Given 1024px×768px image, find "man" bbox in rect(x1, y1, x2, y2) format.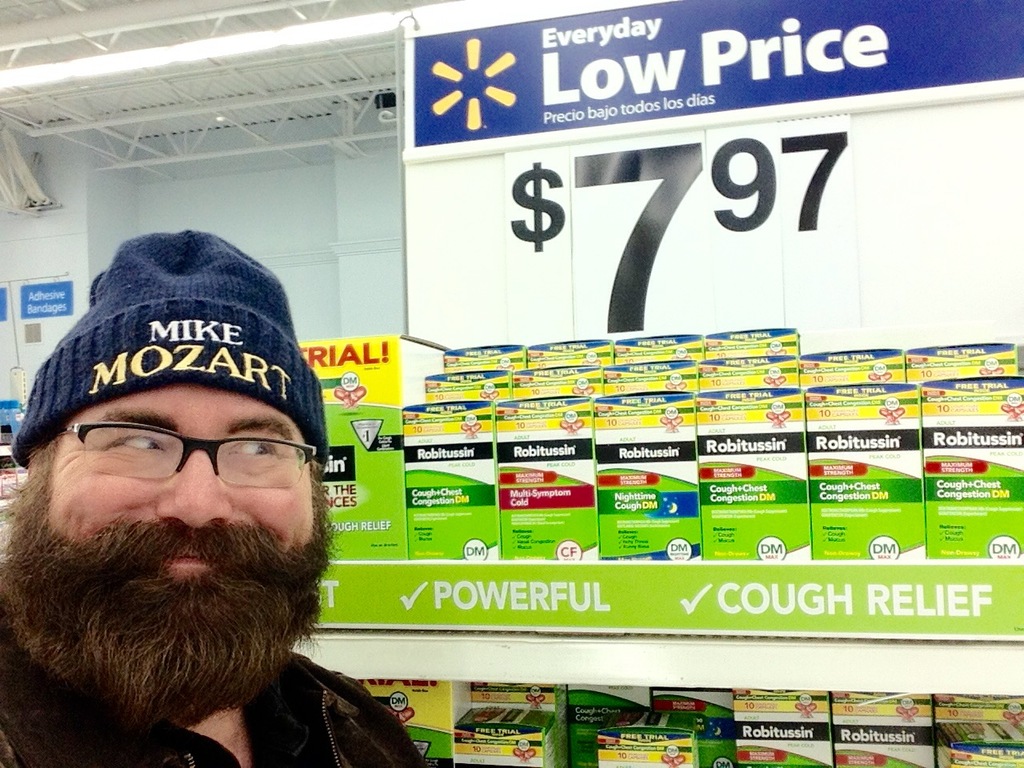
rect(0, 222, 434, 767).
